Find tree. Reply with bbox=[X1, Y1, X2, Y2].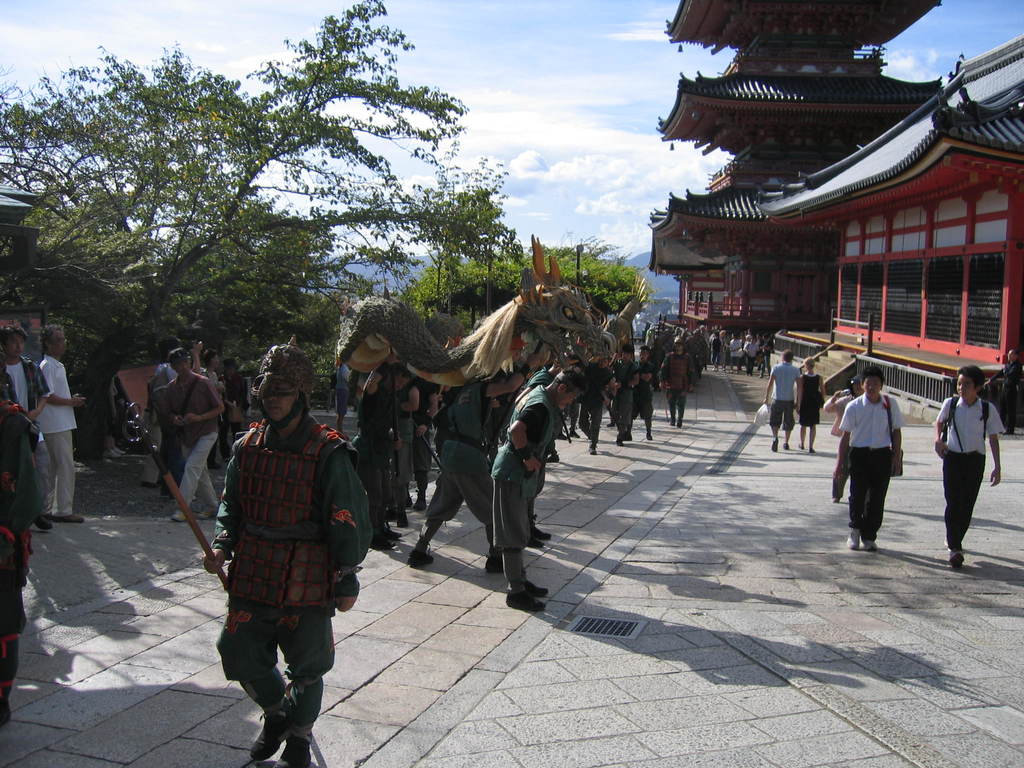
bbox=[526, 226, 612, 258].
